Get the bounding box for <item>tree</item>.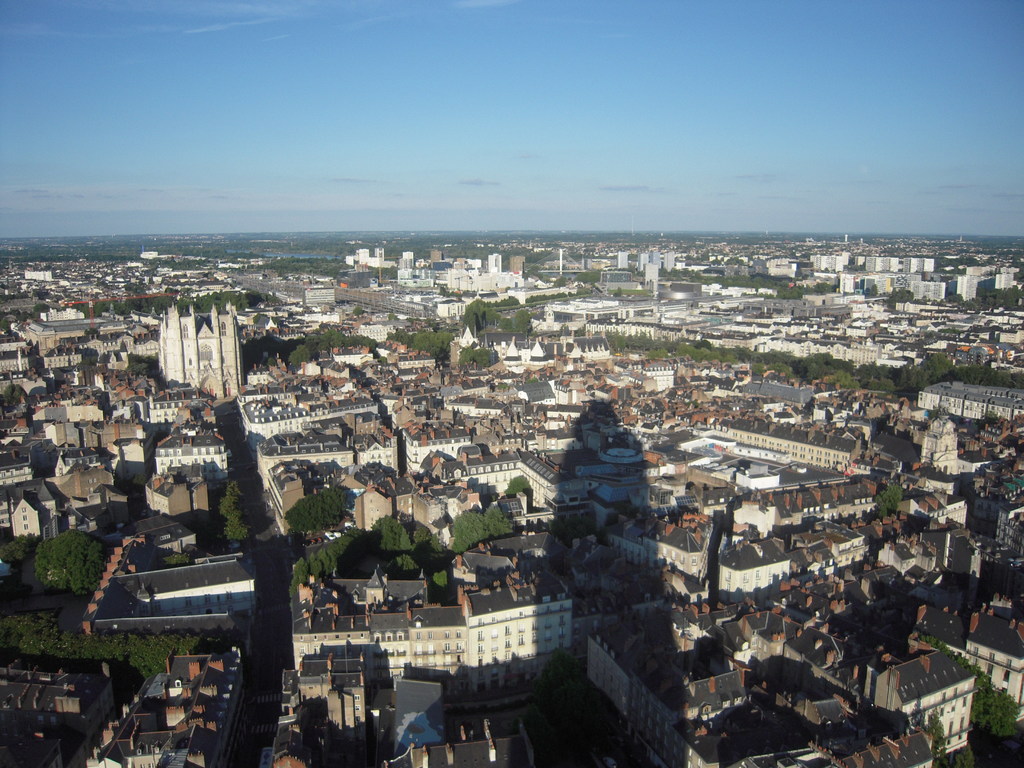
Rect(228, 516, 250, 552).
